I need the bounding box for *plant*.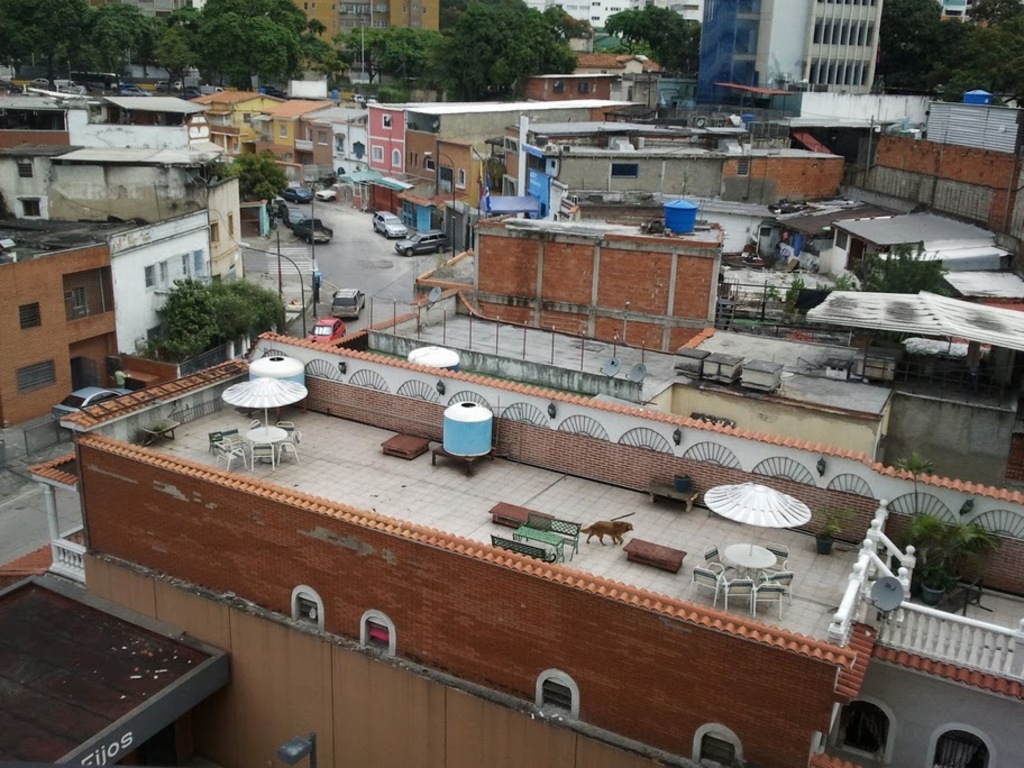
Here it is: locate(894, 449, 926, 510).
